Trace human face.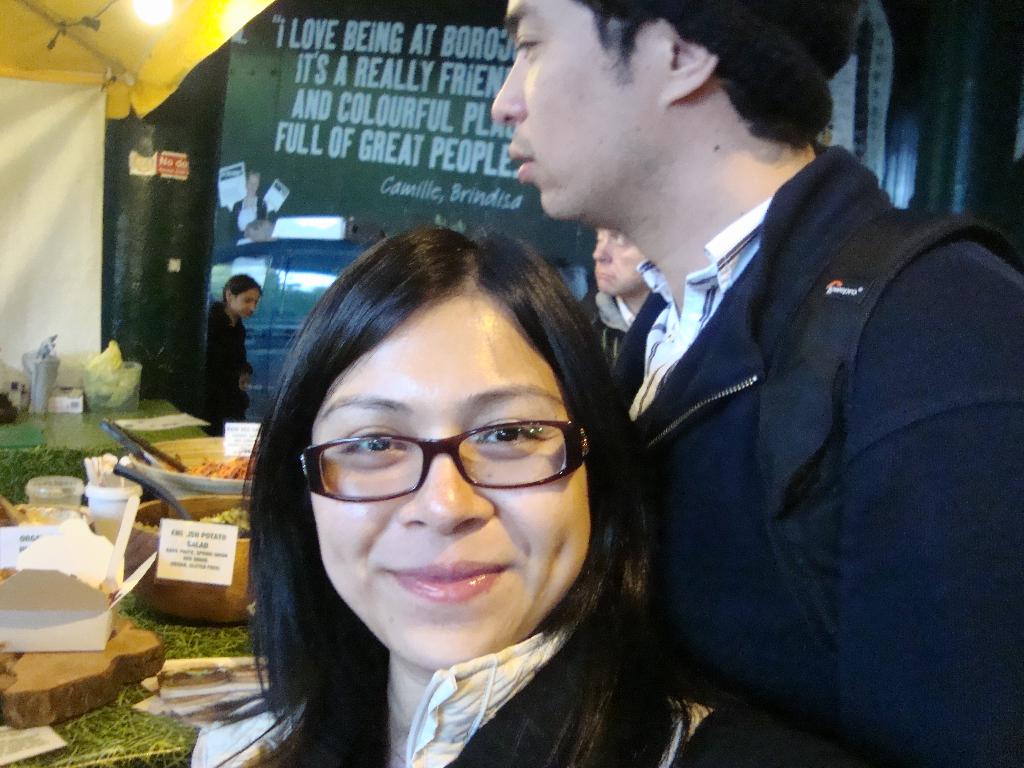
Traced to l=231, t=289, r=256, b=317.
